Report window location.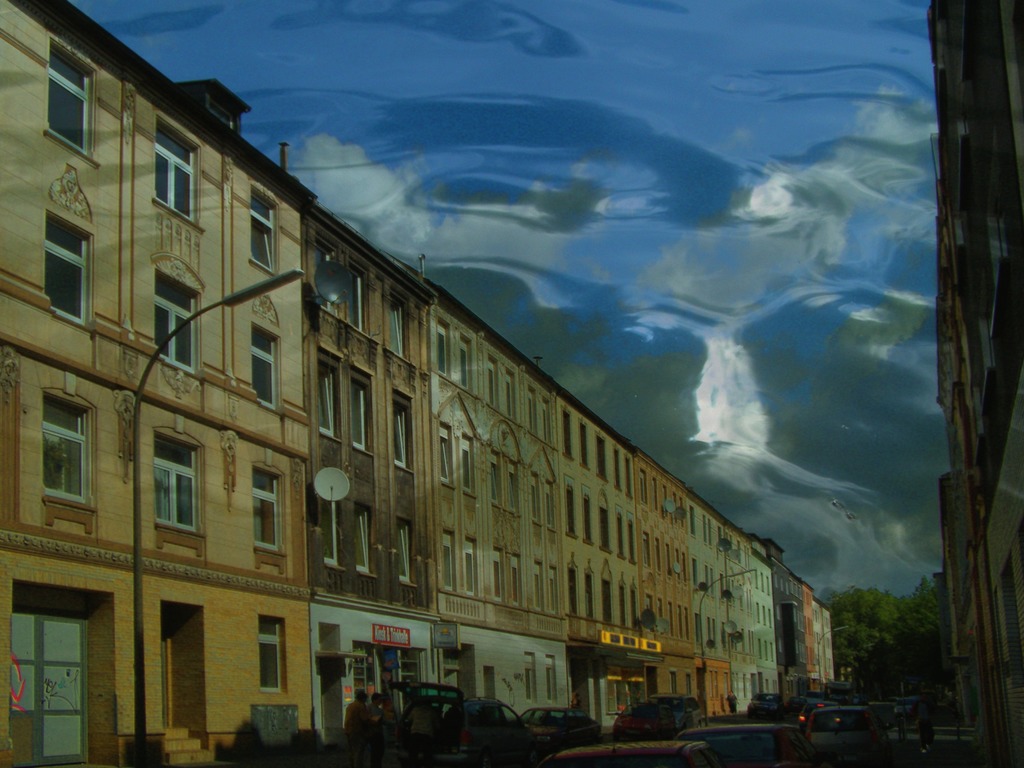
Report: [left=442, top=529, right=459, bottom=596].
